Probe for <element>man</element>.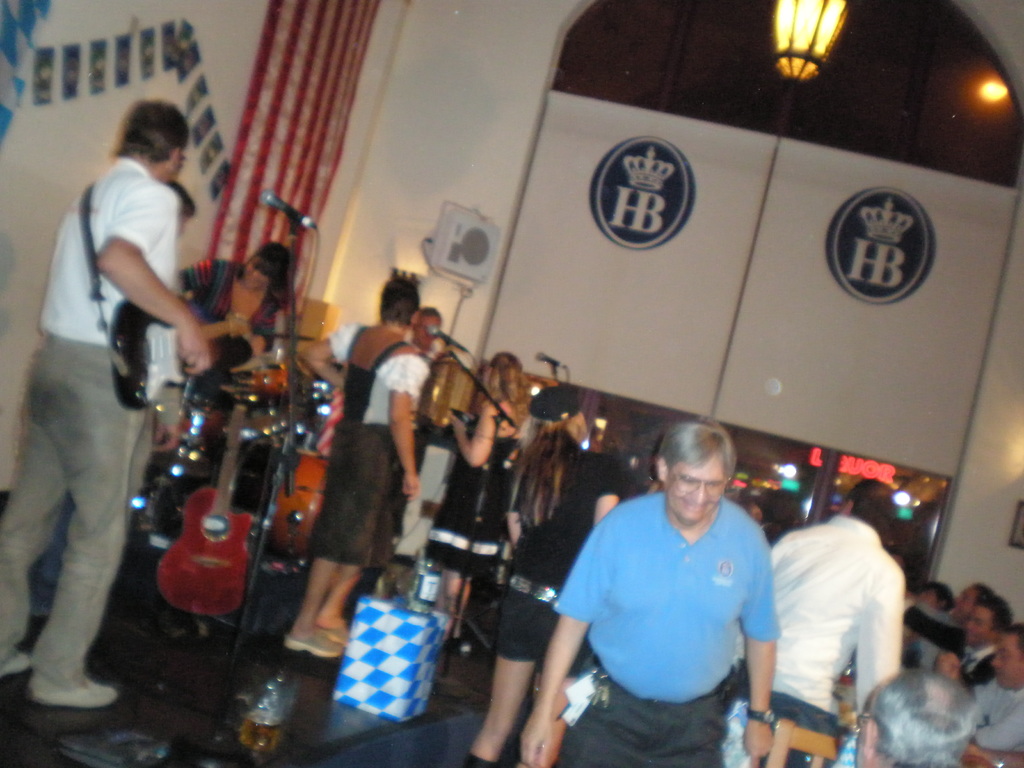
Probe result: x1=0 y1=102 x2=211 y2=707.
